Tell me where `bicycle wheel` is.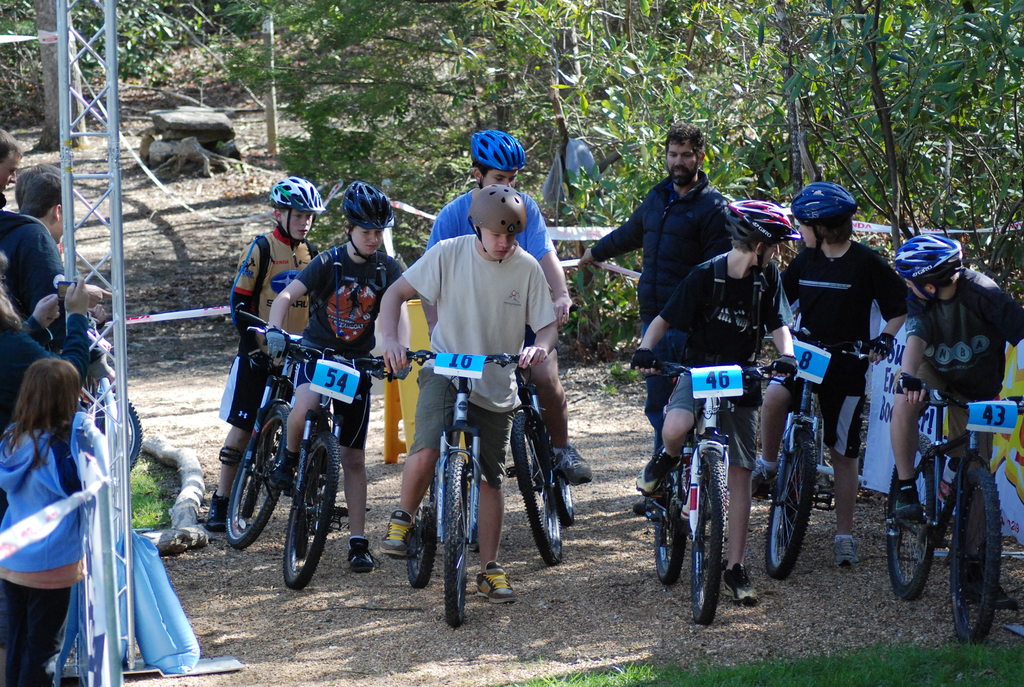
`bicycle wheel` is at 228/398/286/549.
